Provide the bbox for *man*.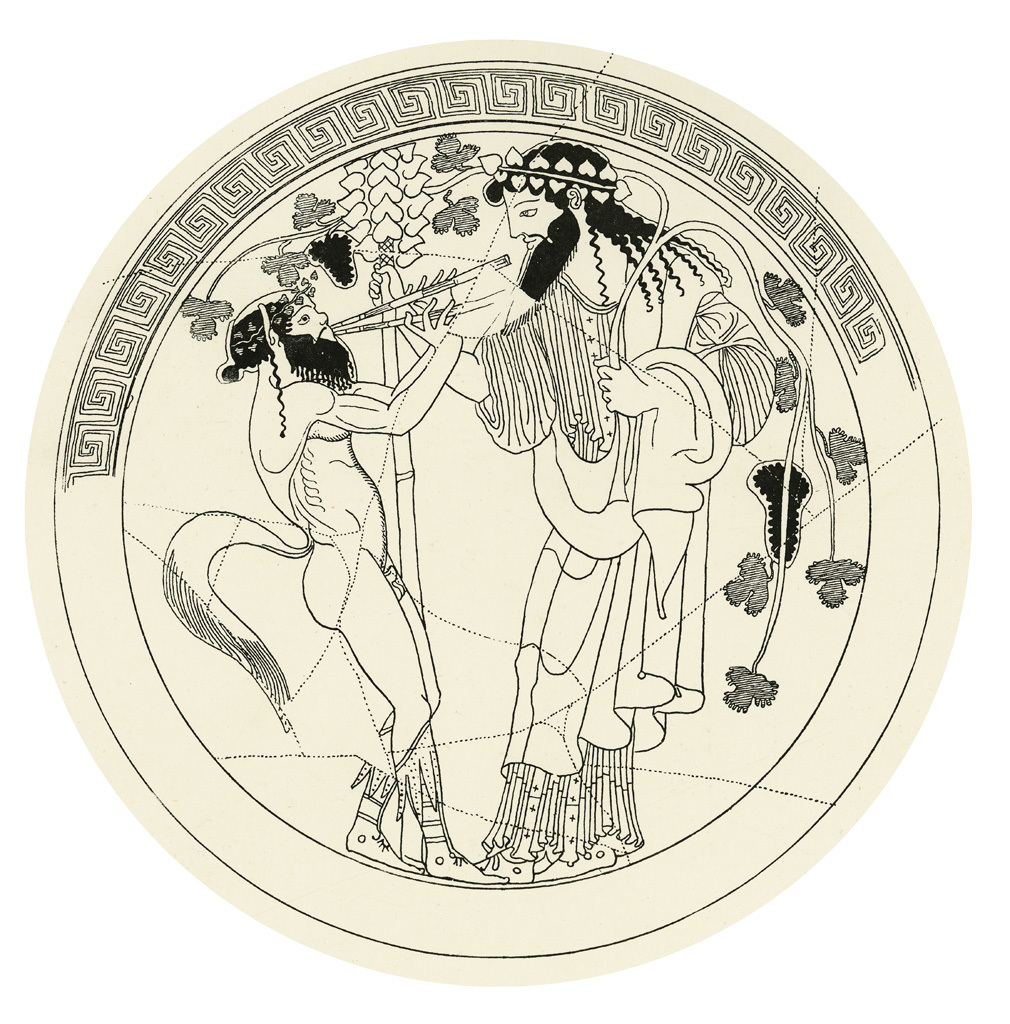
{"x1": 214, "y1": 279, "x2": 505, "y2": 893}.
